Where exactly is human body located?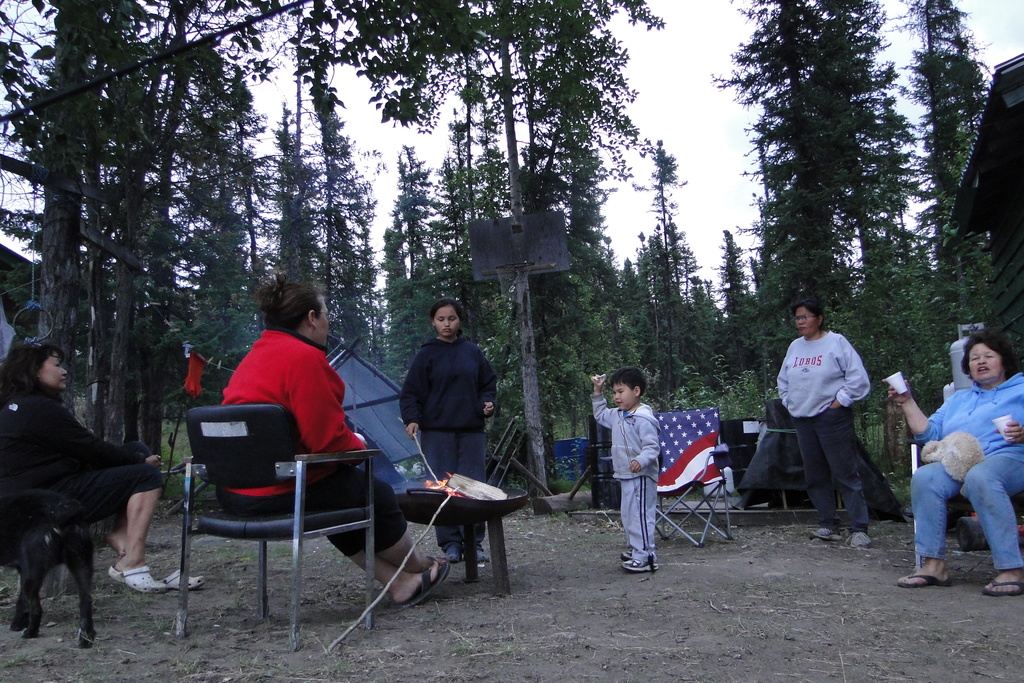
Its bounding box is 399/292/499/561.
